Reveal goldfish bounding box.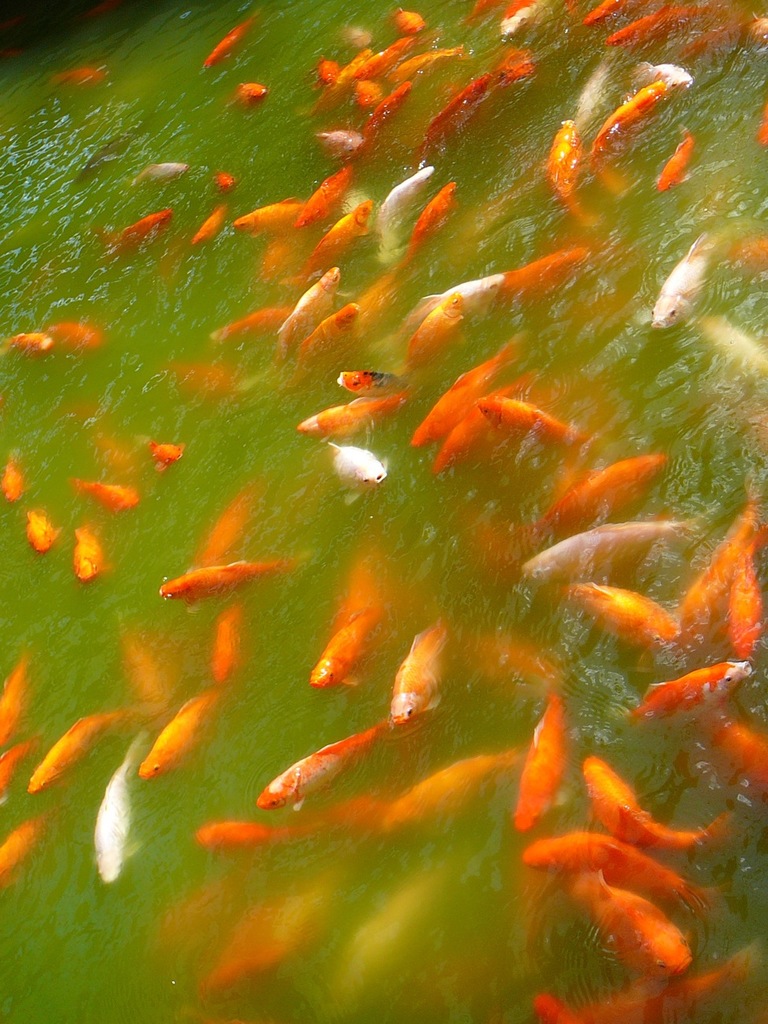
Revealed: 30,713,132,790.
